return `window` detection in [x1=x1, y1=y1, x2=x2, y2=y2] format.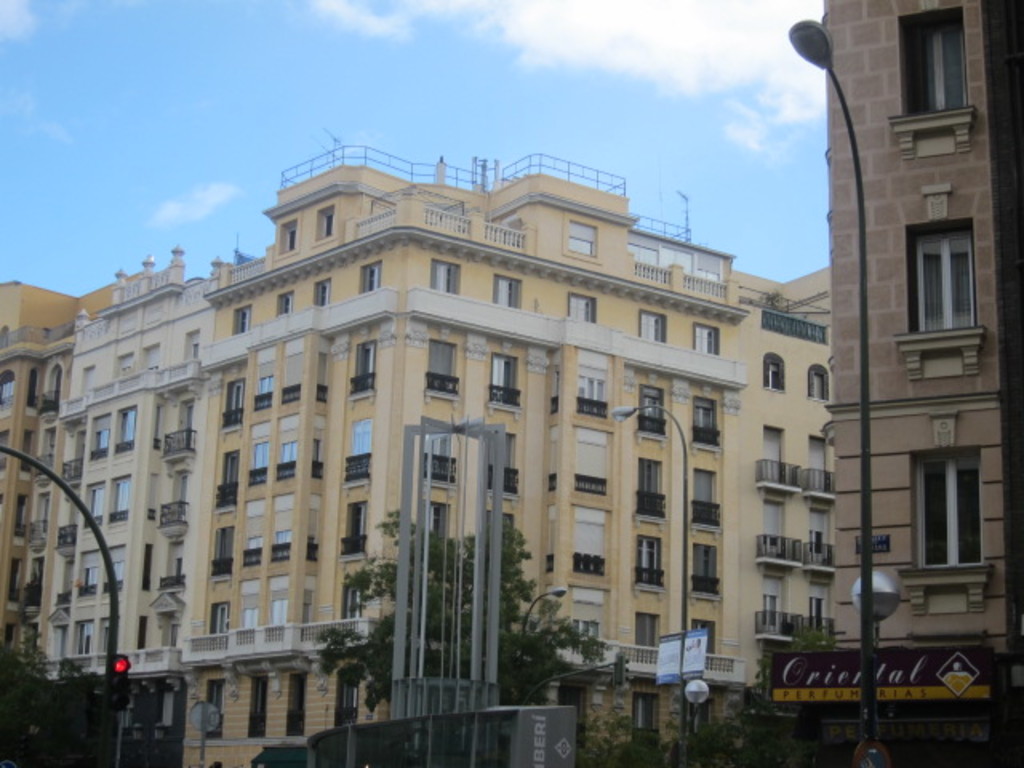
[x1=243, y1=501, x2=262, y2=573].
